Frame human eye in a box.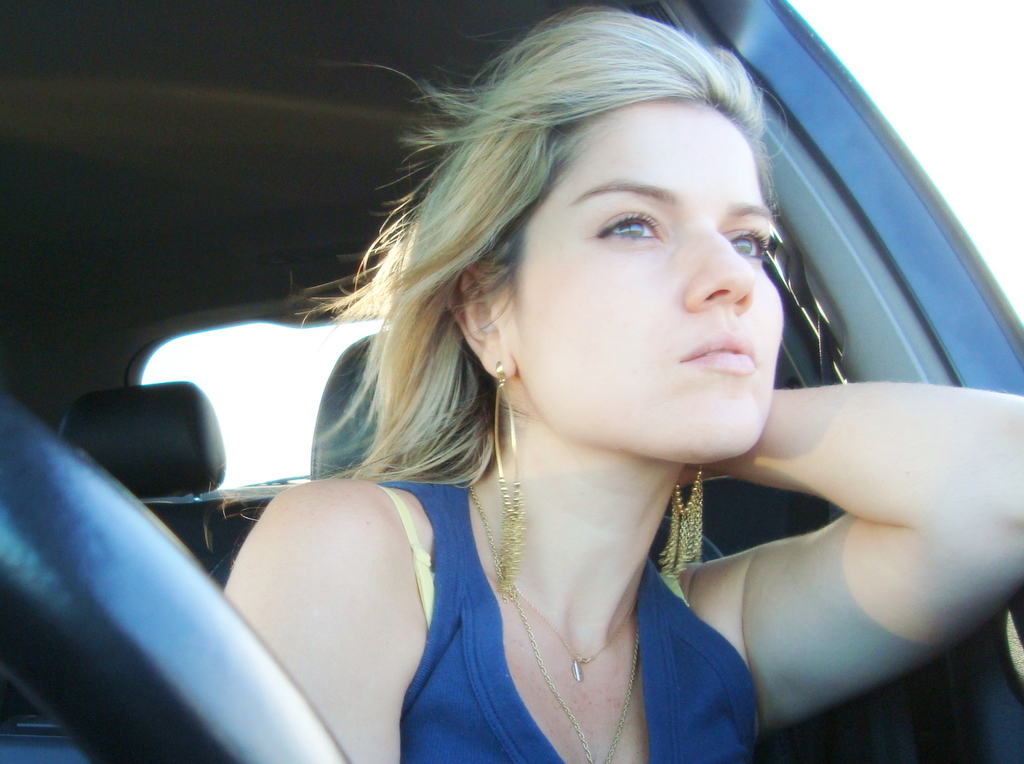
<region>724, 222, 774, 265</region>.
